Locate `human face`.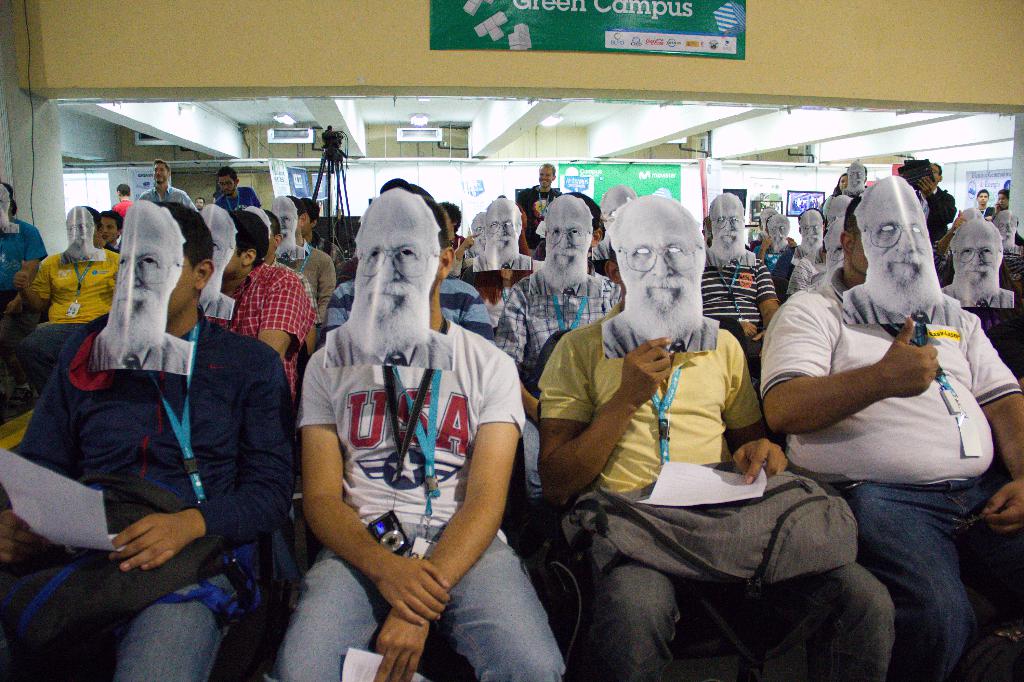
Bounding box: {"x1": 996, "y1": 193, "x2": 1009, "y2": 208}.
